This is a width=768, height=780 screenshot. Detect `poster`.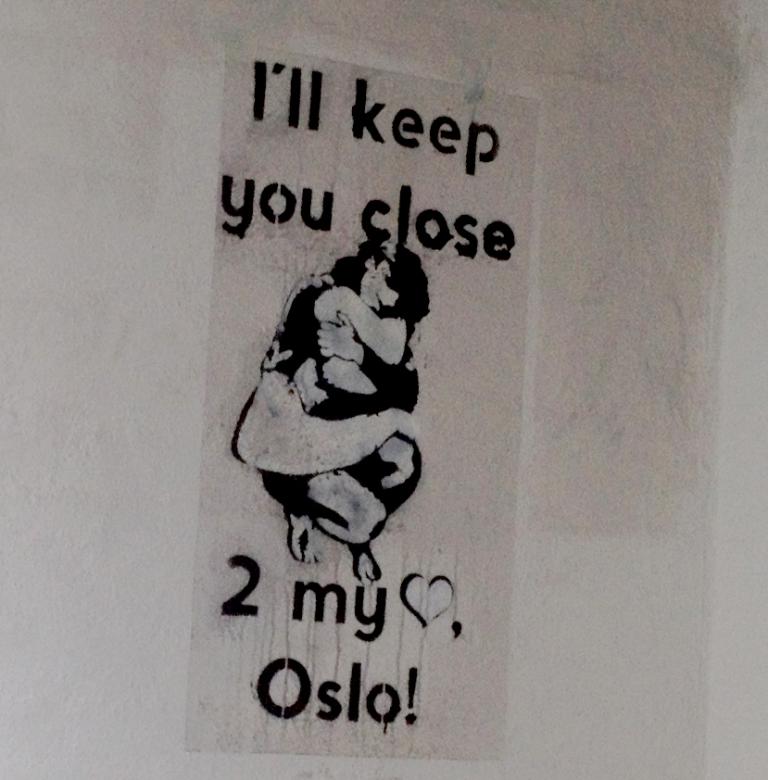
x1=180, y1=45, x2=543, y2=757.
